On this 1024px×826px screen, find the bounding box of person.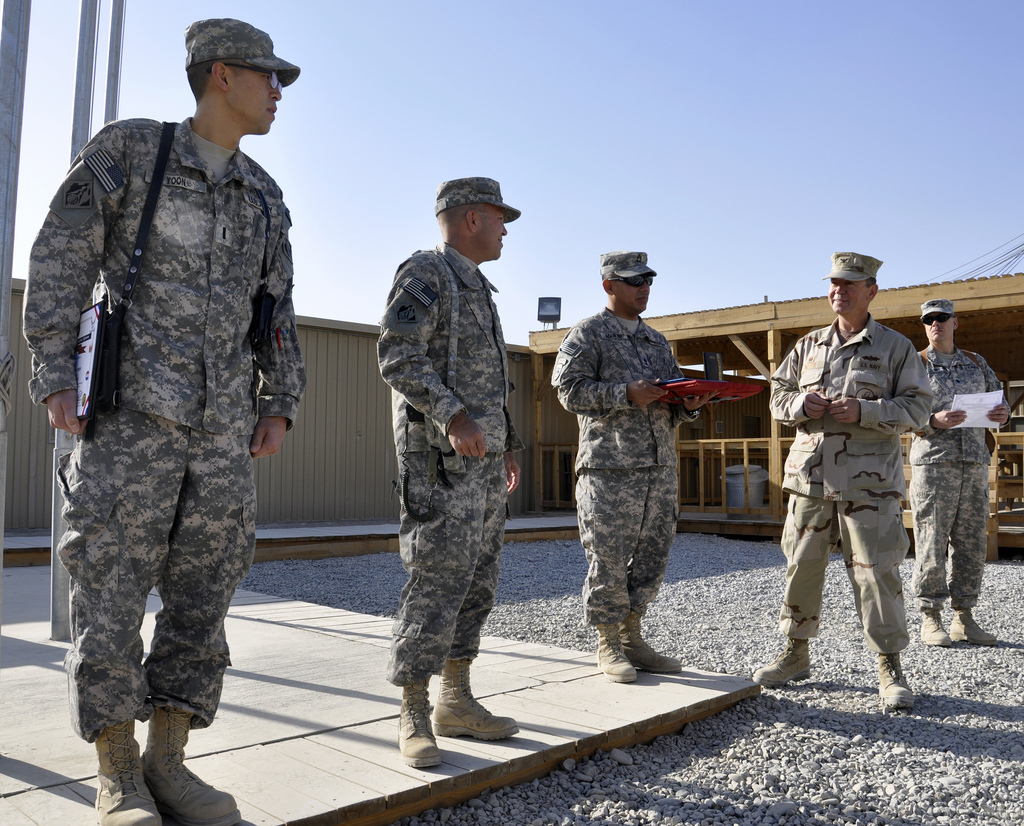
Bounding box: locate(525, 247, 695, 679).
